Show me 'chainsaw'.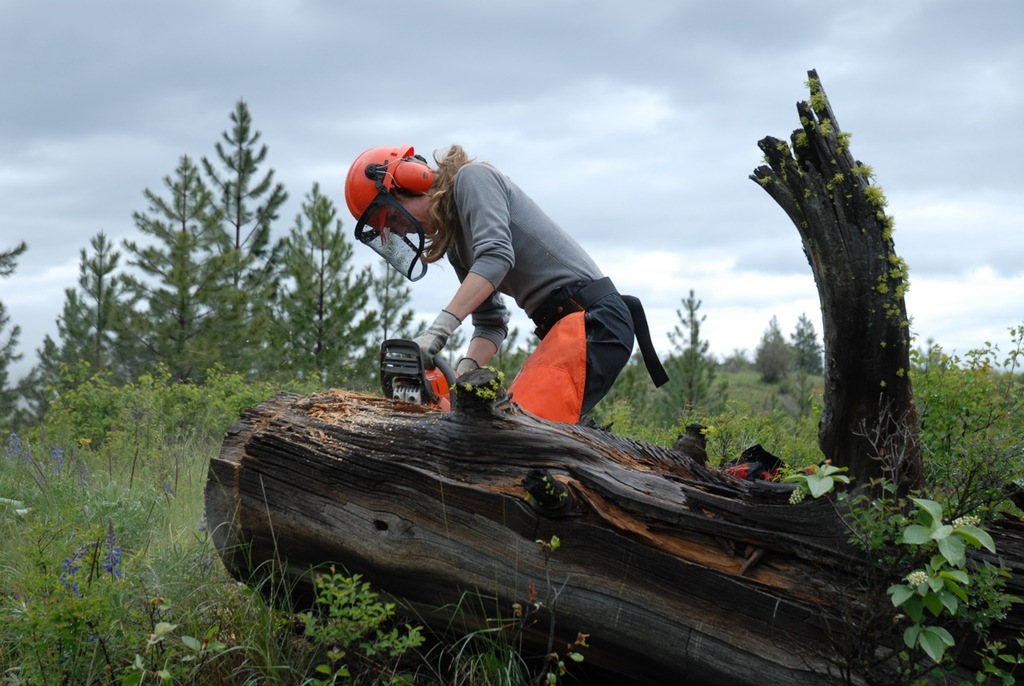
'chainsaw' is here: box(378, 338, 462, 412).
